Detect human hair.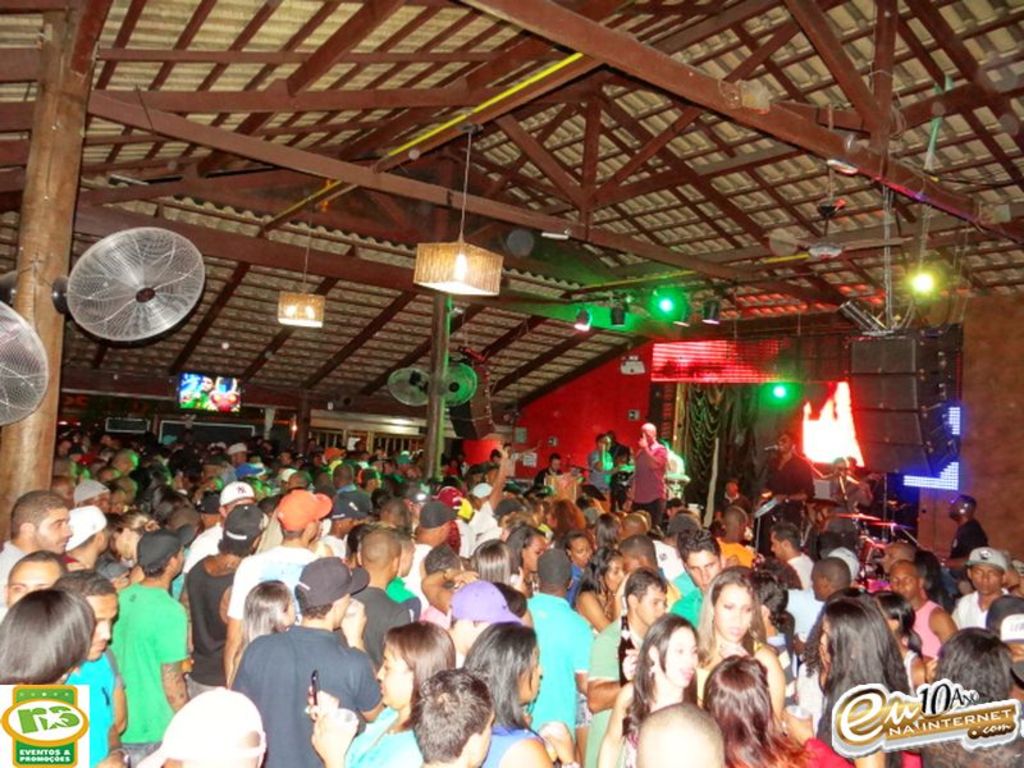
Detected at (558,530,591,549).
